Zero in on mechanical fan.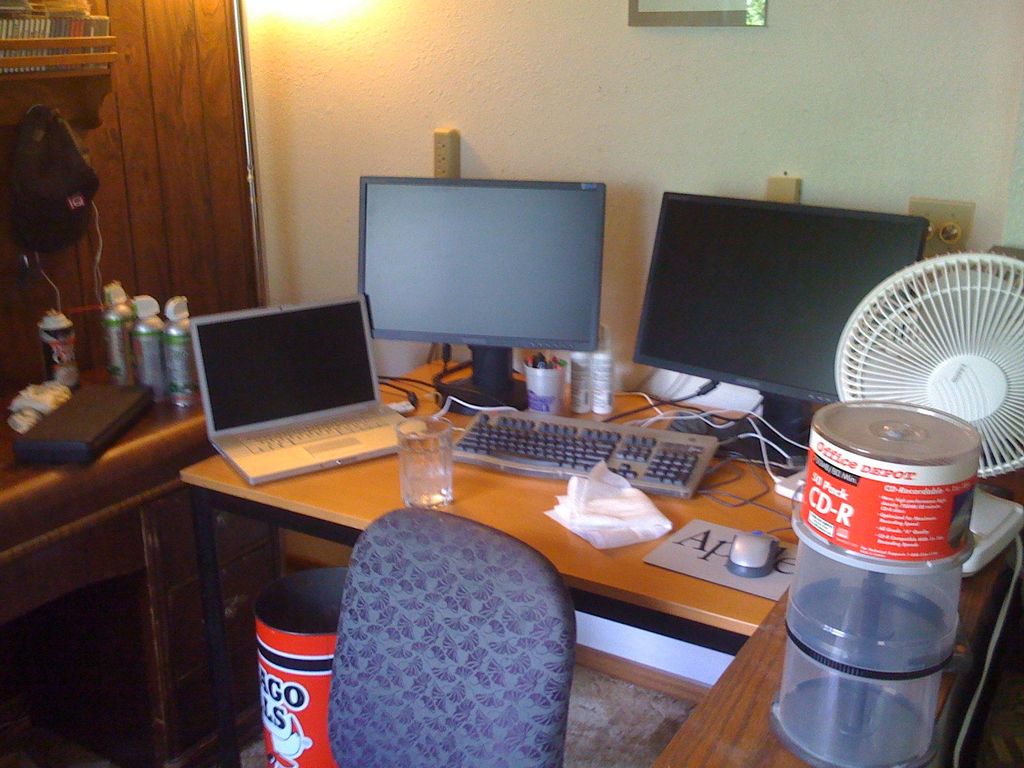
Zeroed in: select_region(774, 252, 1023, 579).
